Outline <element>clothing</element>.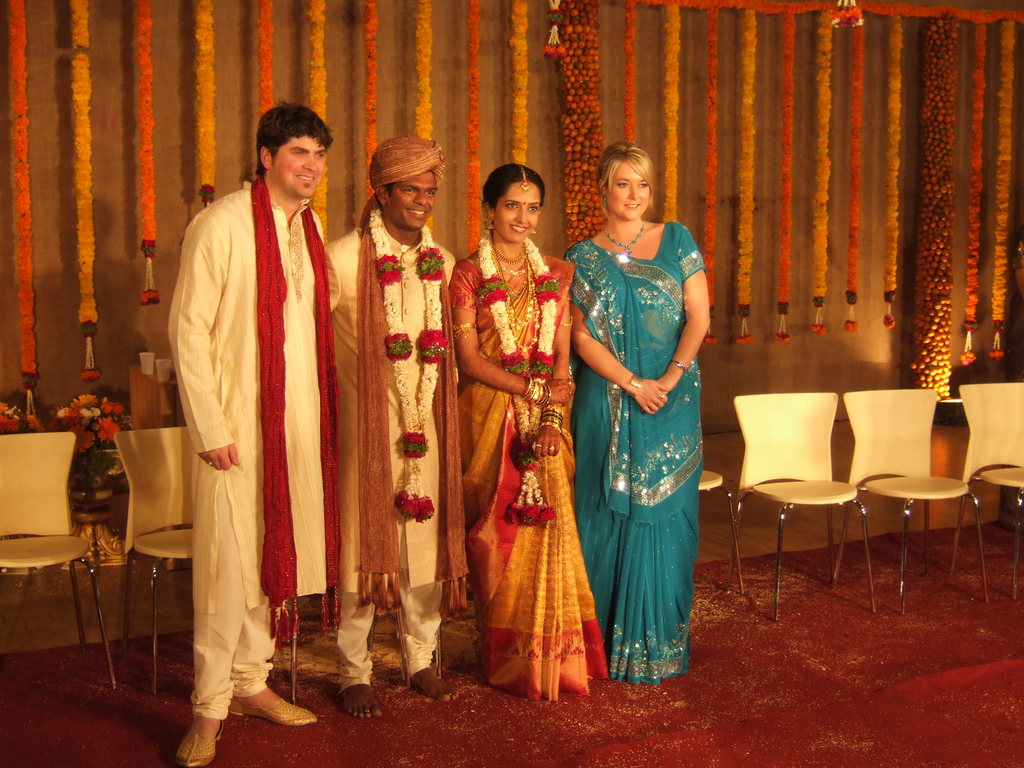
Outline: bbox(327, 216, 463, 684).
